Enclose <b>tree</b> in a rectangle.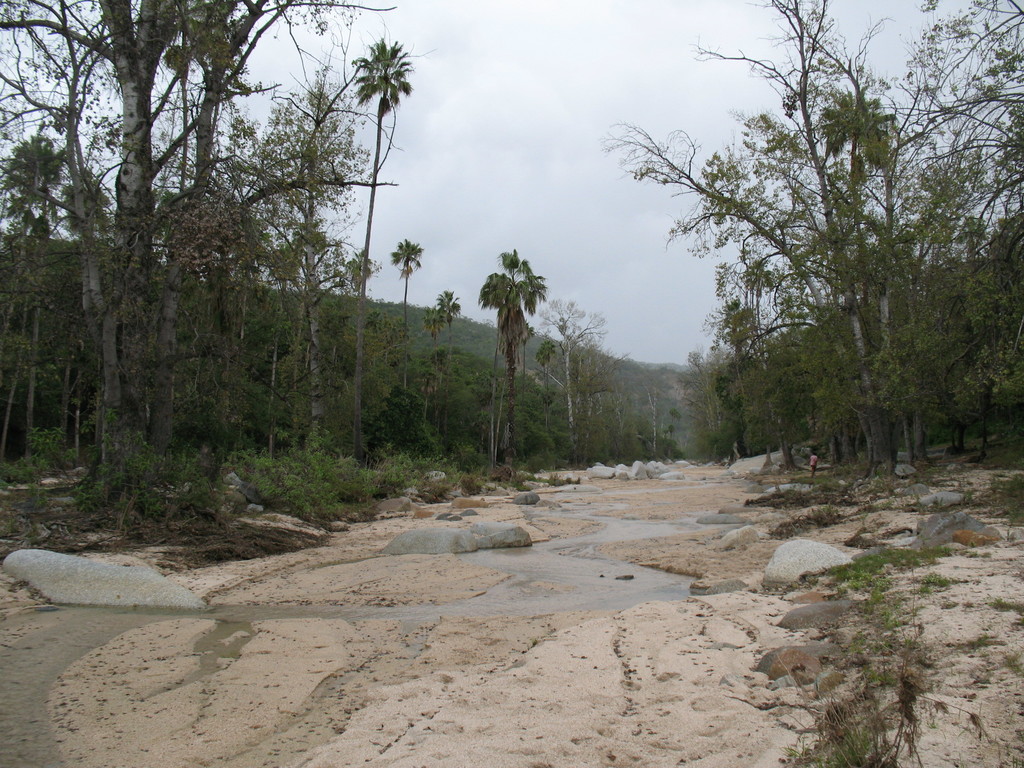
locate(0, 0, 391, 495).
